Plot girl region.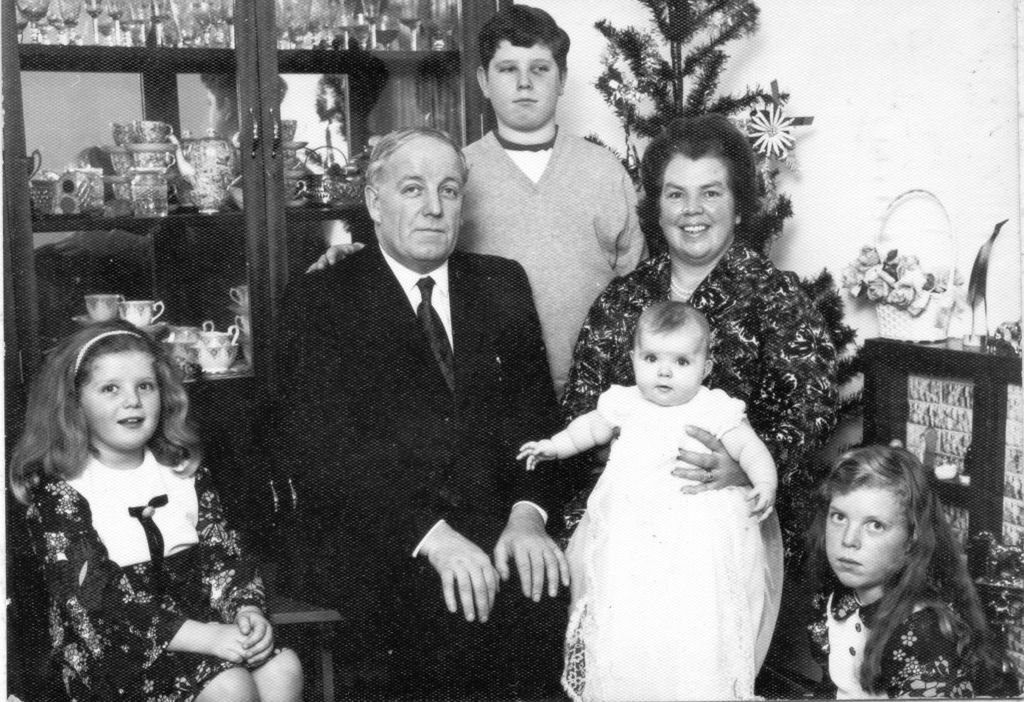
Plotted at 754:451:992:701.
